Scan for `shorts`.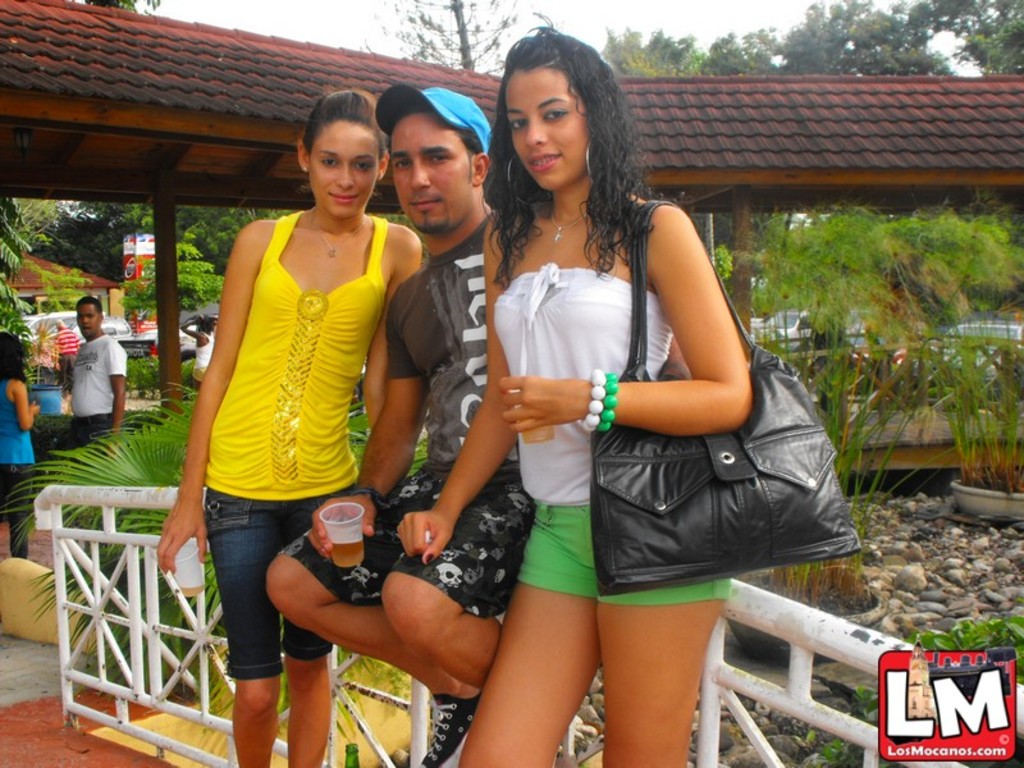
Scan result: bbox=[516, 503, 730, 608].
